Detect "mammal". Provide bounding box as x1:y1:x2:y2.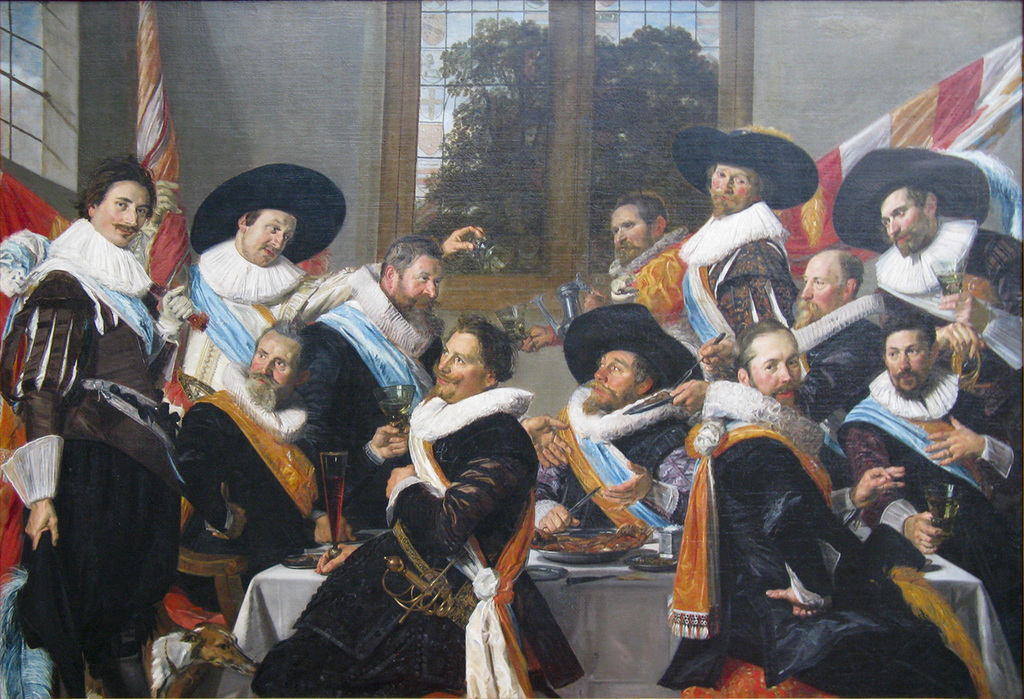
519:190:707:386.
